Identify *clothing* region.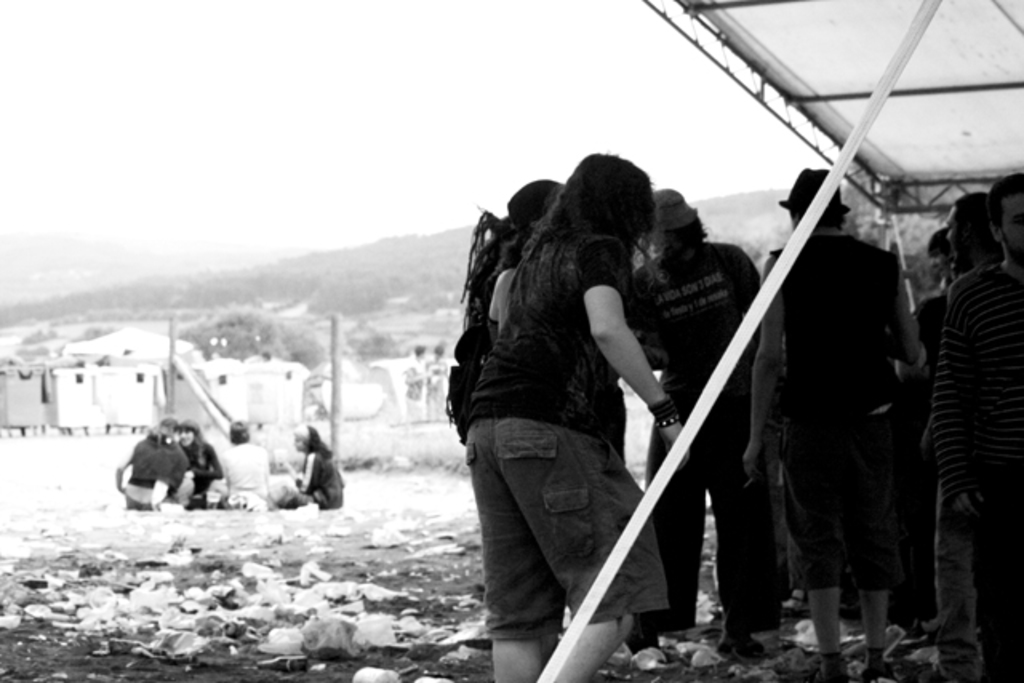
Region: 914 278 942 377.
